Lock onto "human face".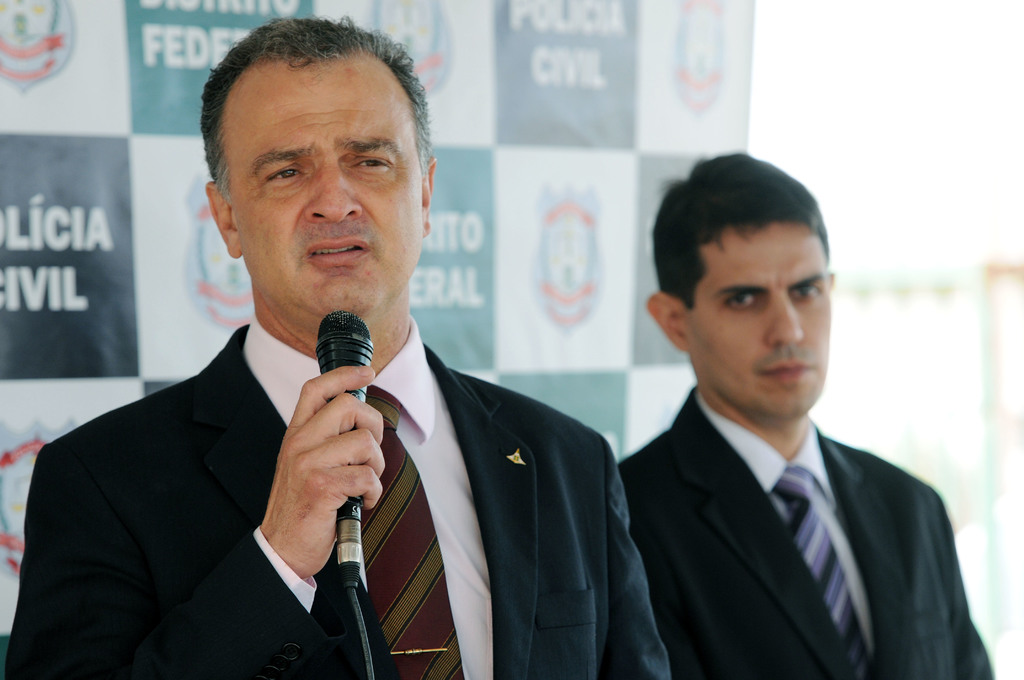
Locked: region(236, 58, 424, 320).
